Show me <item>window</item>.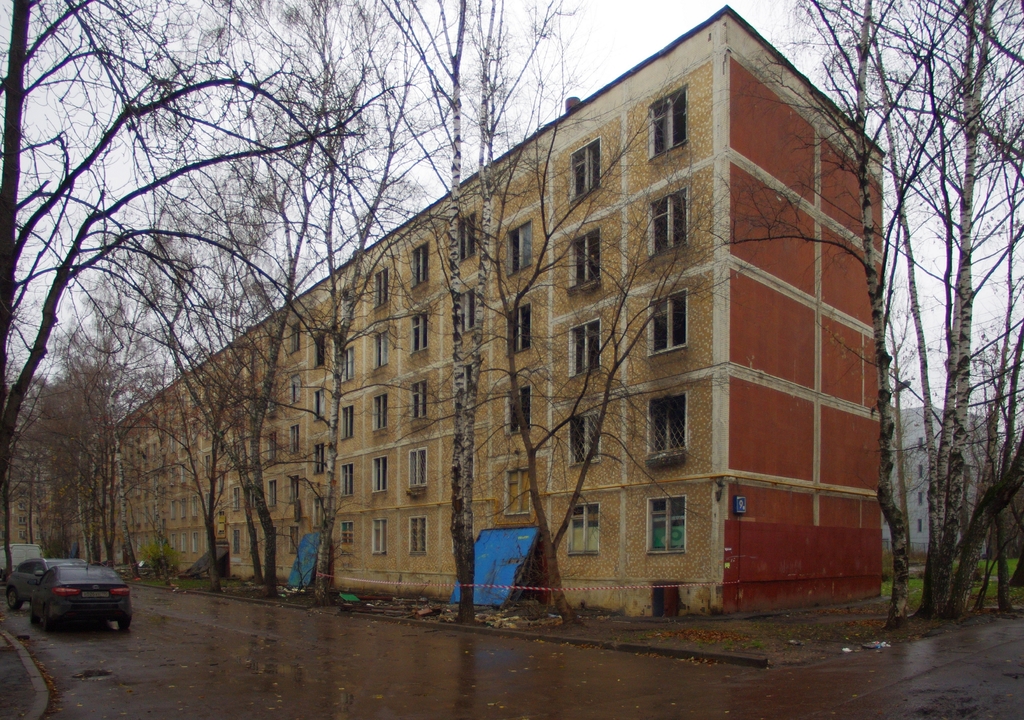
<item>window</item> is here: 374 455 388 491.
